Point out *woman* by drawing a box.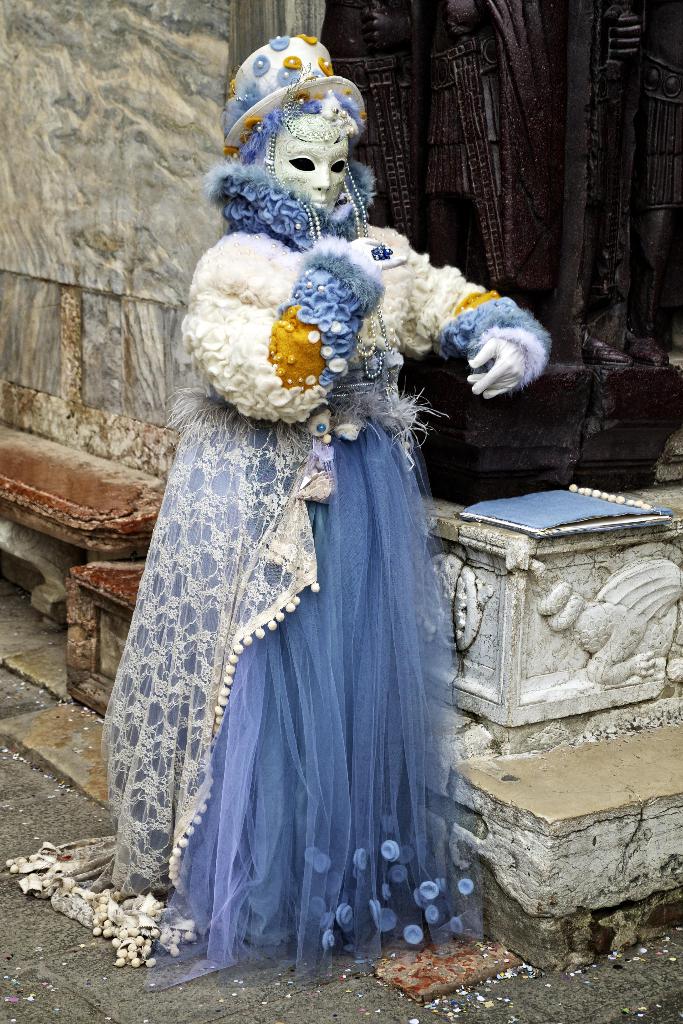
102 58 516 961.
